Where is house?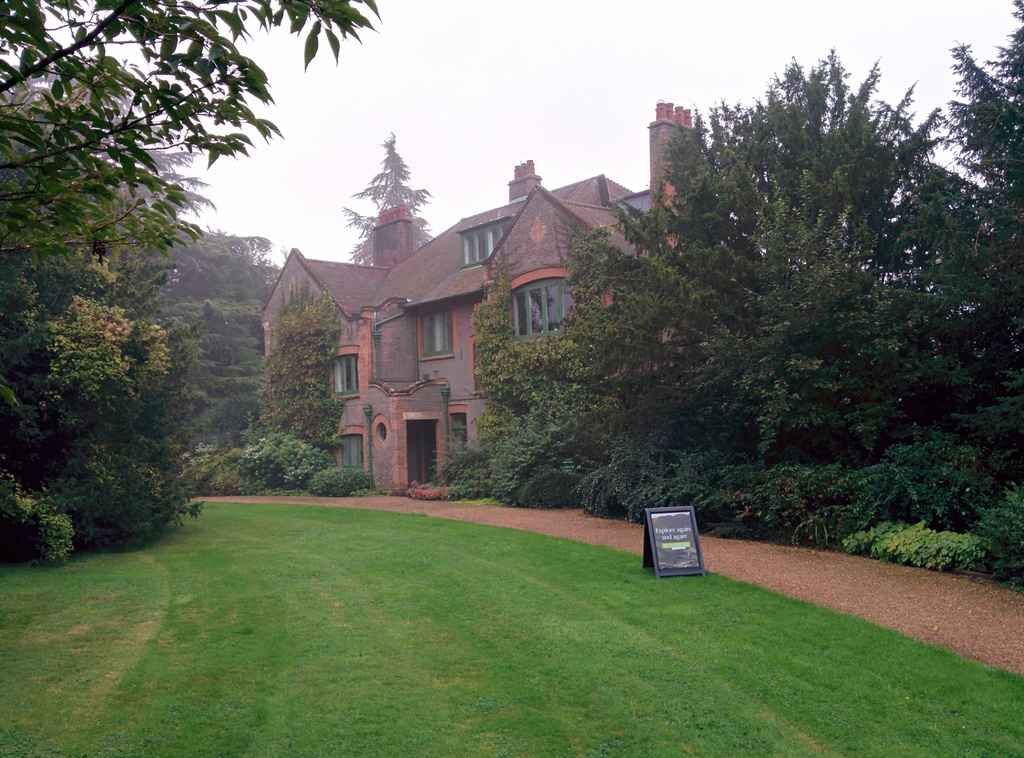
[left=308, top=149, right=636, bottom=497].
